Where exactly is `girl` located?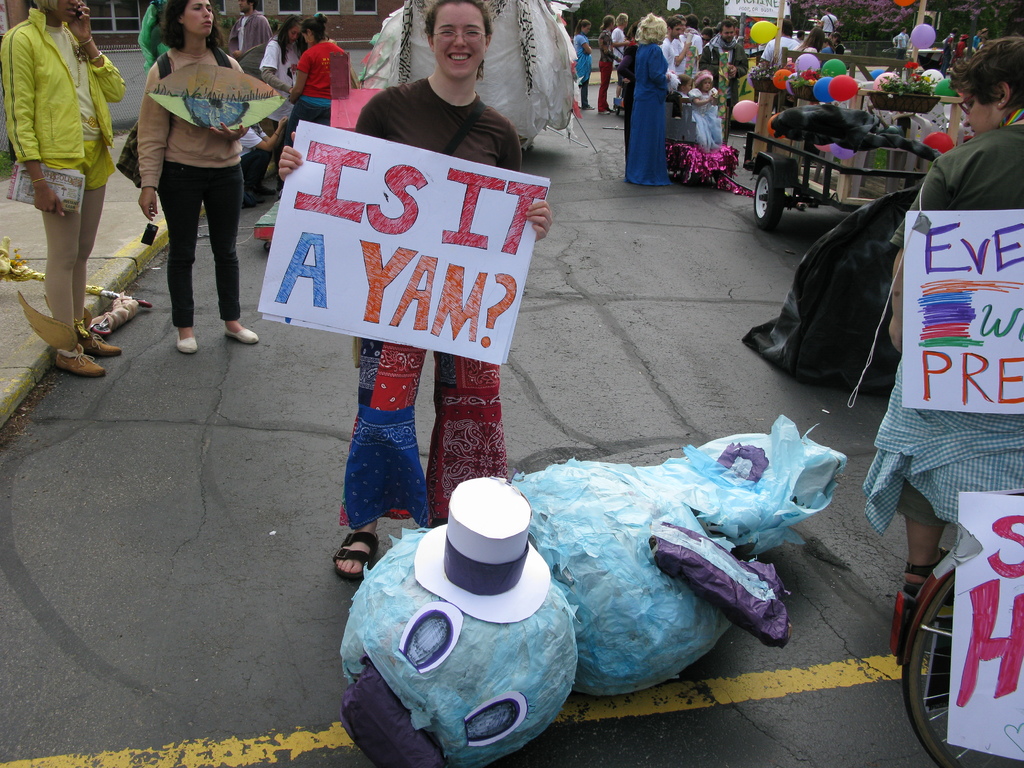
Its bounding box is box(138, 0, 258, 357).
